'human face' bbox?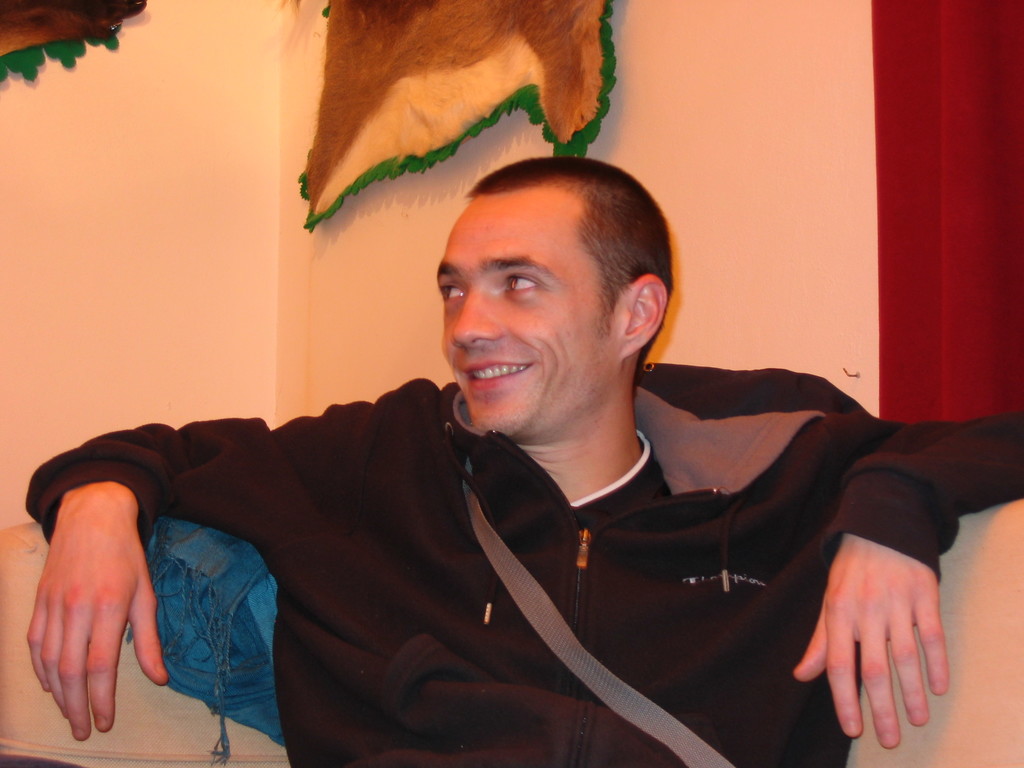
435:195:612:435
